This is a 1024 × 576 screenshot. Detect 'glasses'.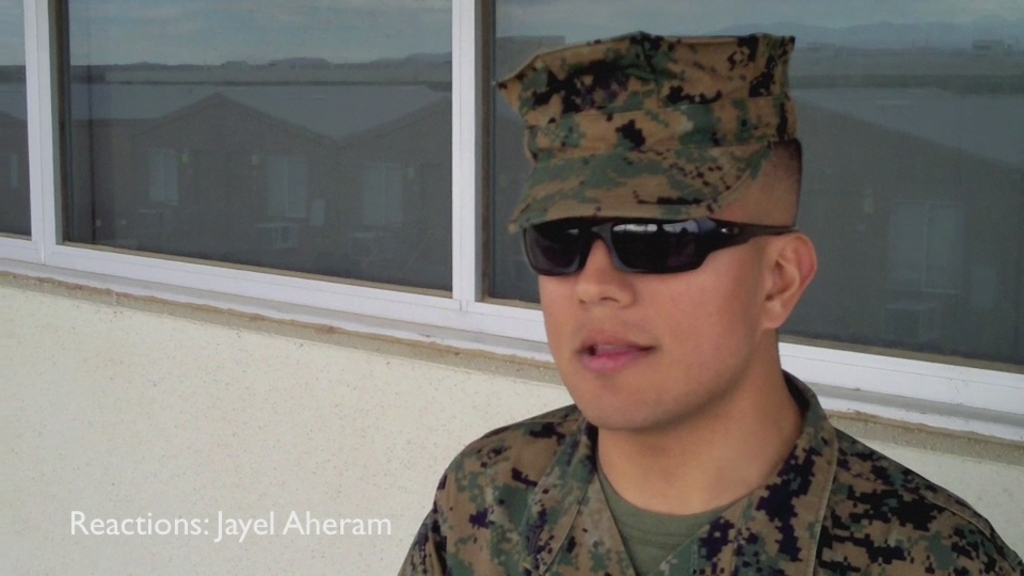
{"left": 519, "top": 198, "right": 796, "bottom": 284}.
